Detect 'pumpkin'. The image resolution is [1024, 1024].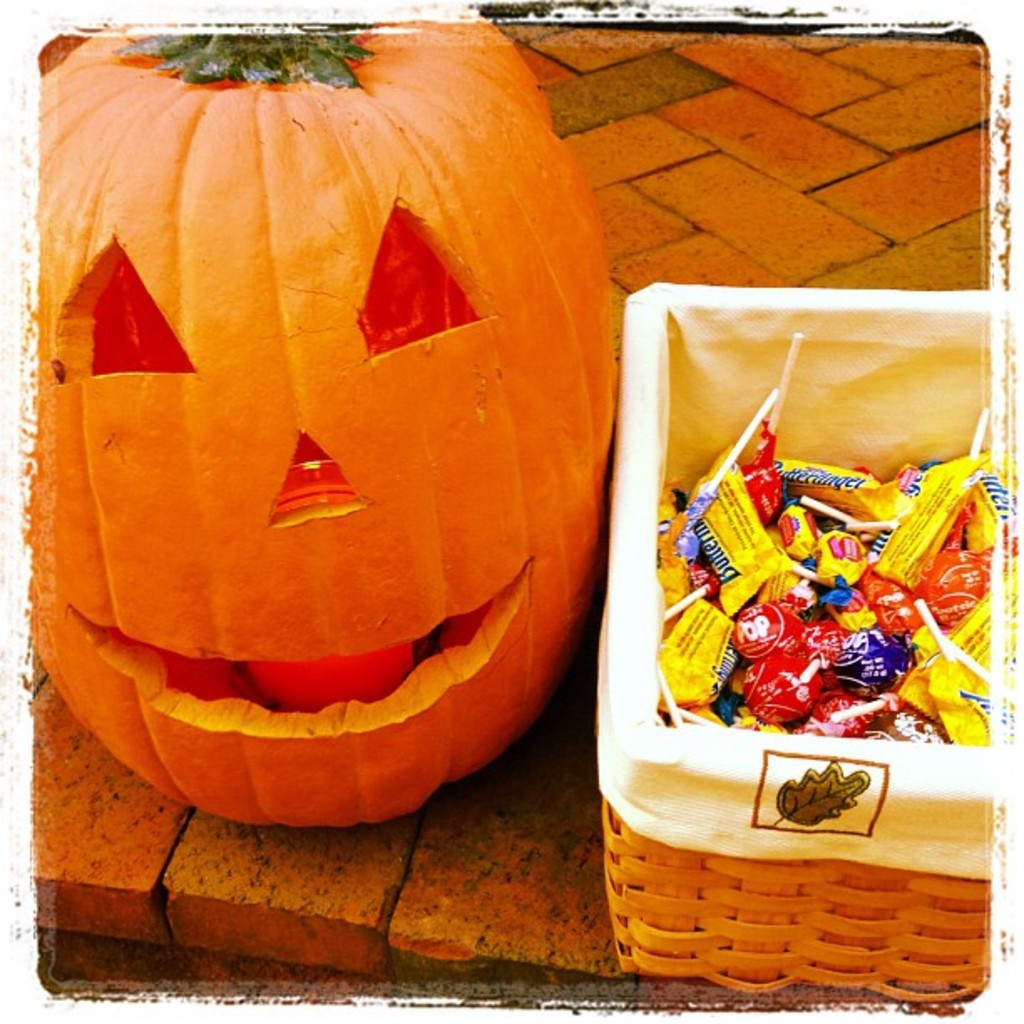
select_region(23, 18, 622, 817).
